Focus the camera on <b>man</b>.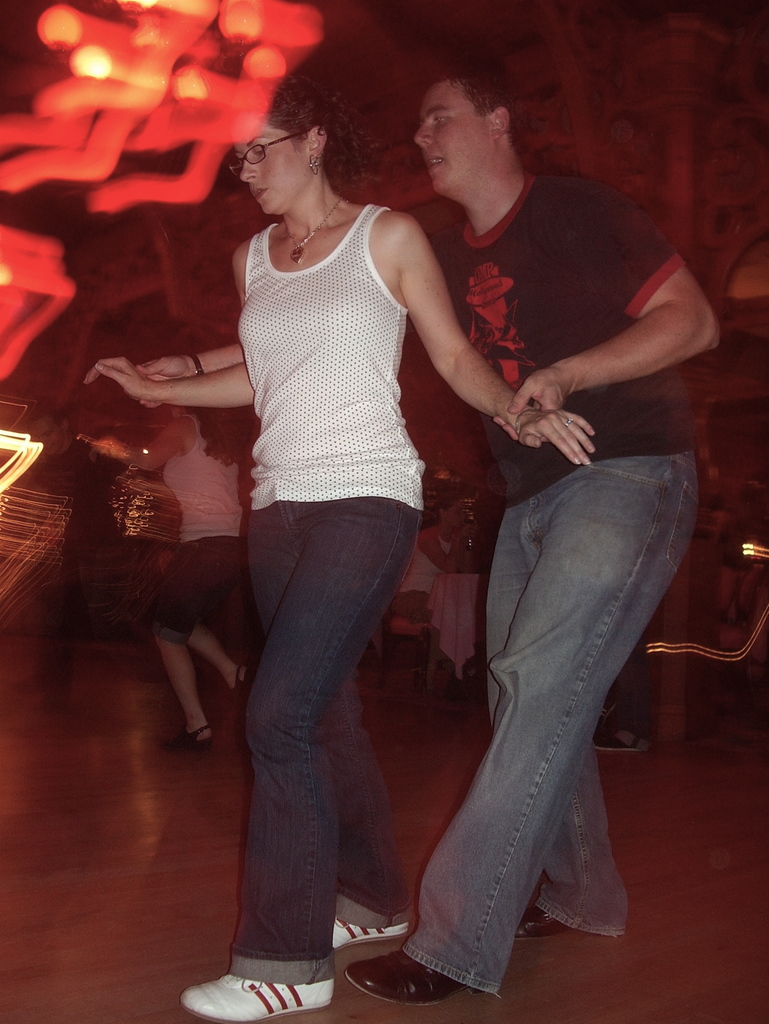
Focus region: {"left": 134, "top": 55, "right": 725, "bottom": 1009}.
